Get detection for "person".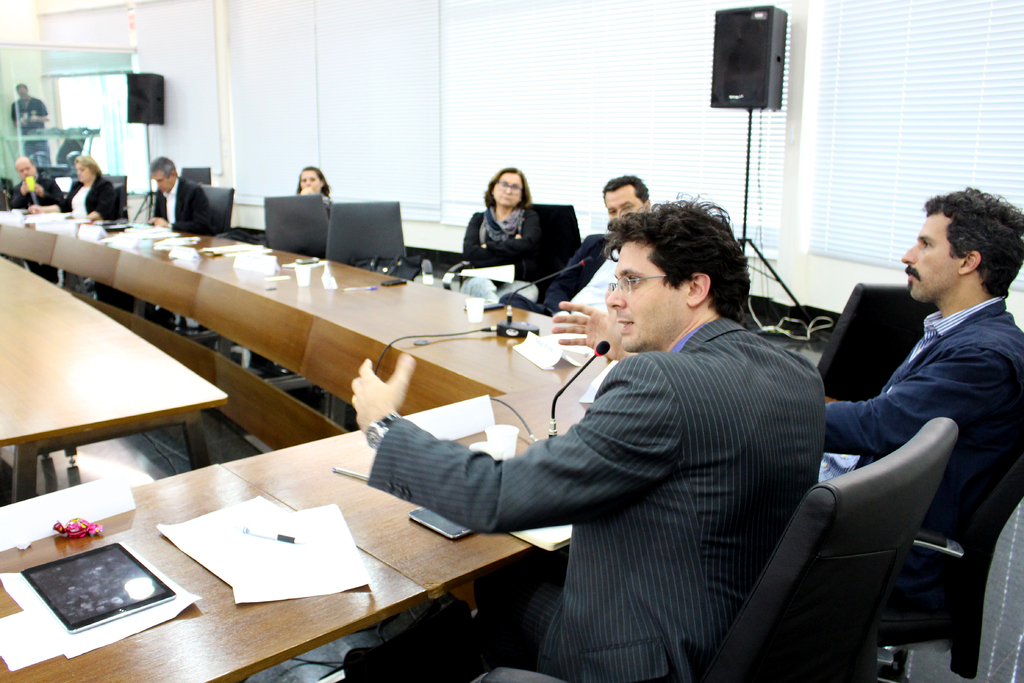
Detection: (left=15, top=156, right=72, bottom=210).
